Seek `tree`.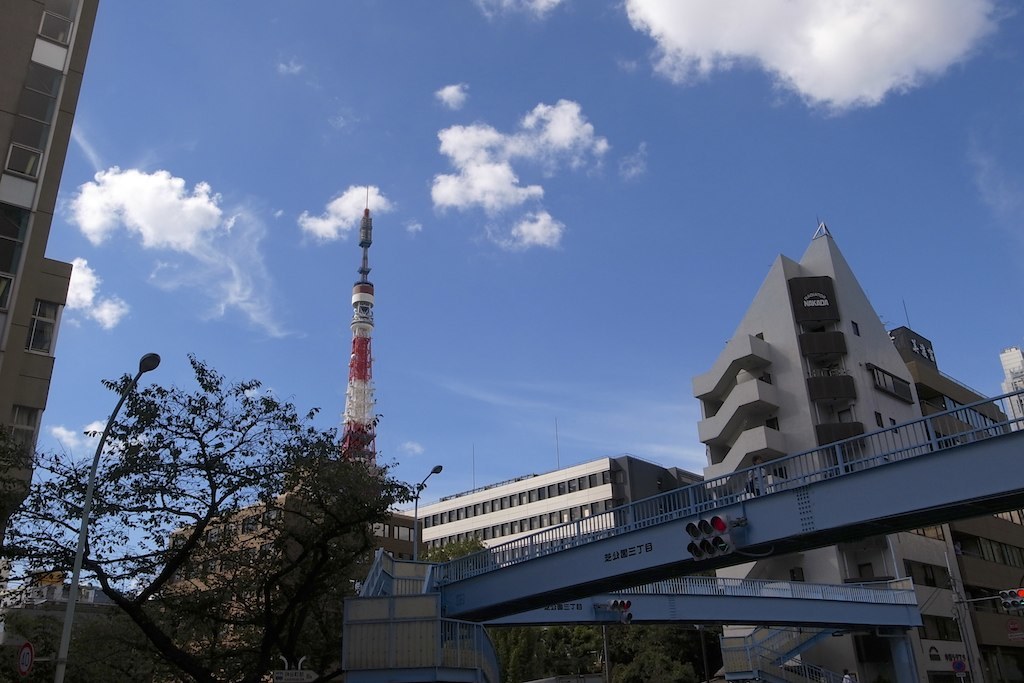
pyautogui.locateOnScreen(419, 534, 492, 592).
